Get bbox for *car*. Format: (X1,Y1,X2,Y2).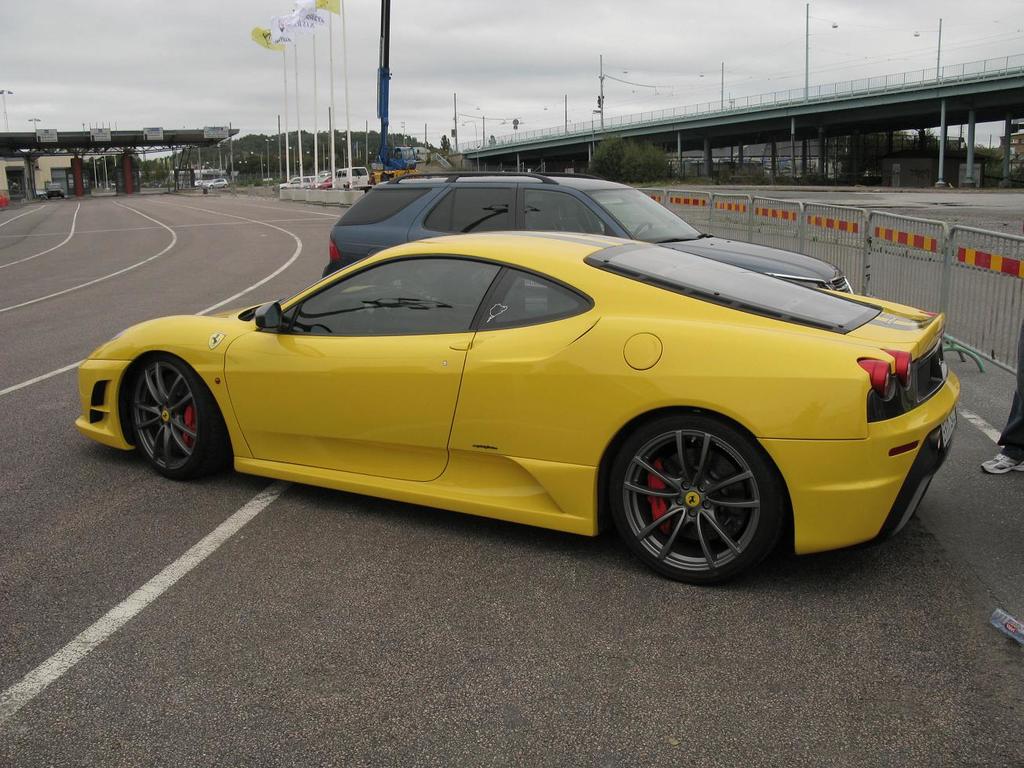
(67,230,963,589).
